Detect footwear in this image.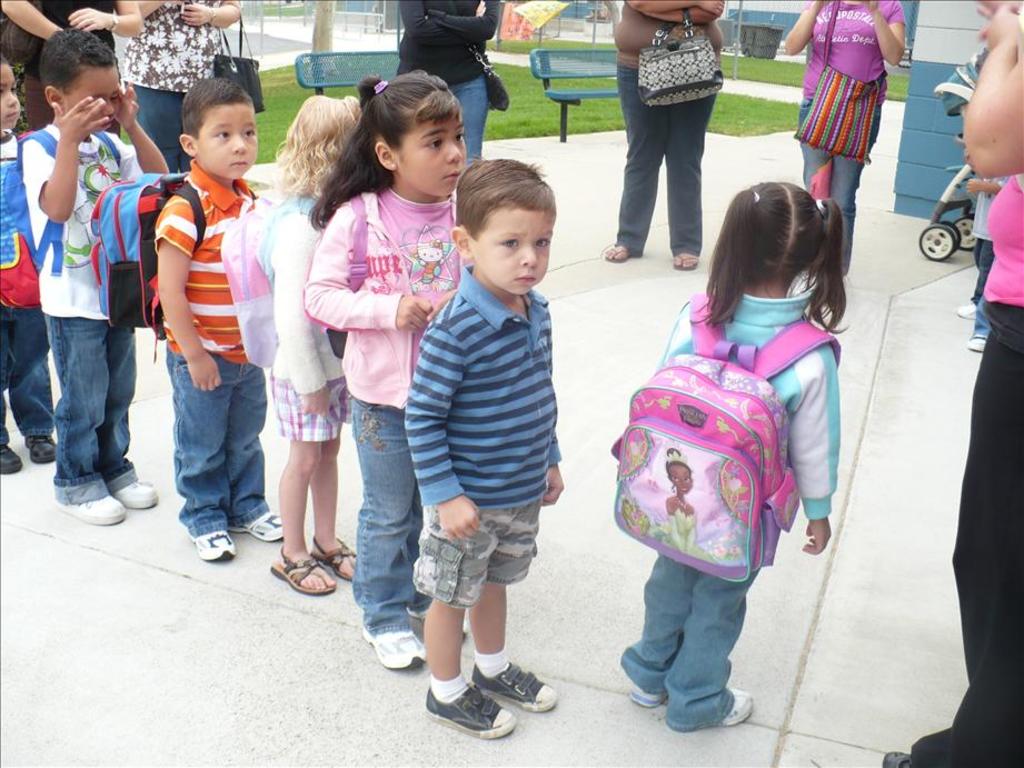
Detection: bbox=[305, 528, 358, 585].
